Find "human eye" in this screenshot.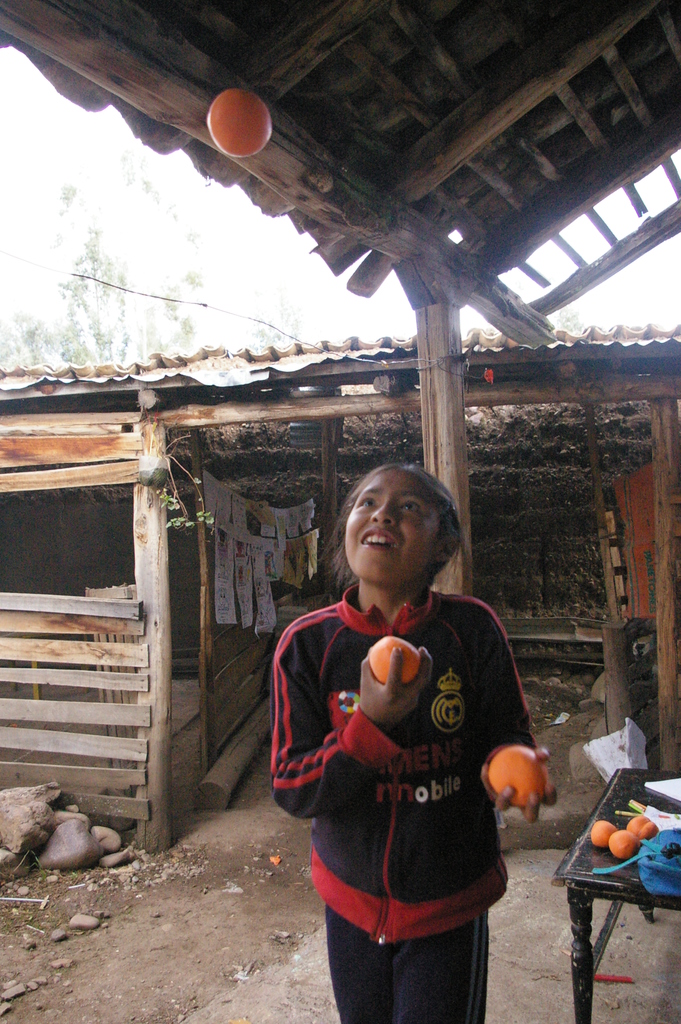
The bounding box for "human eye" is left=402, top=496, right=425, bottom=518.
